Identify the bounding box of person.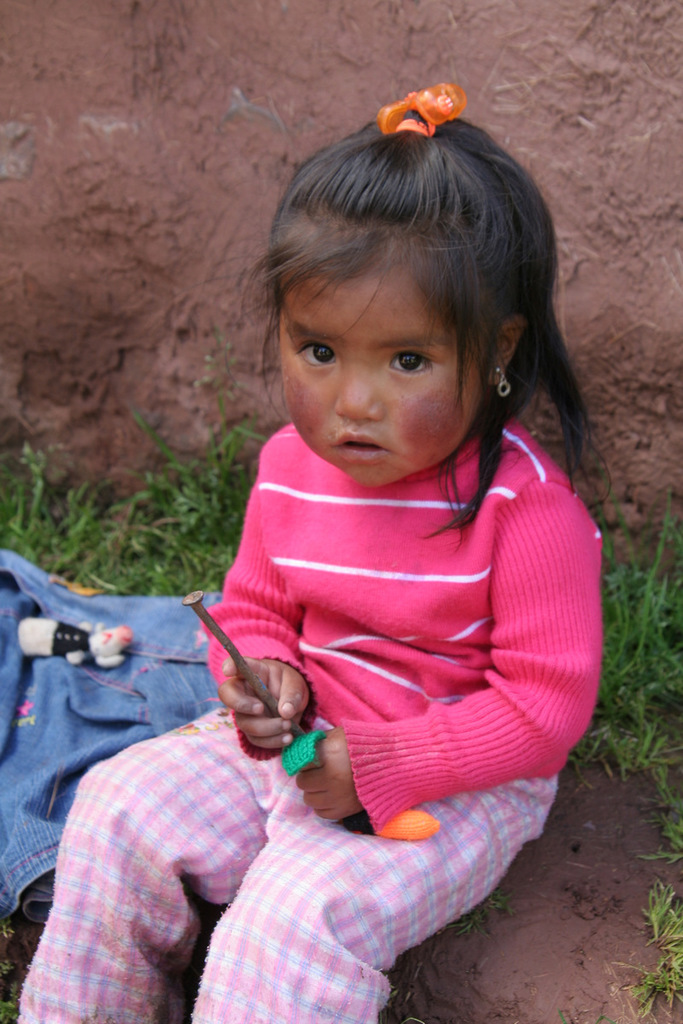
(18,80,605,1023).
